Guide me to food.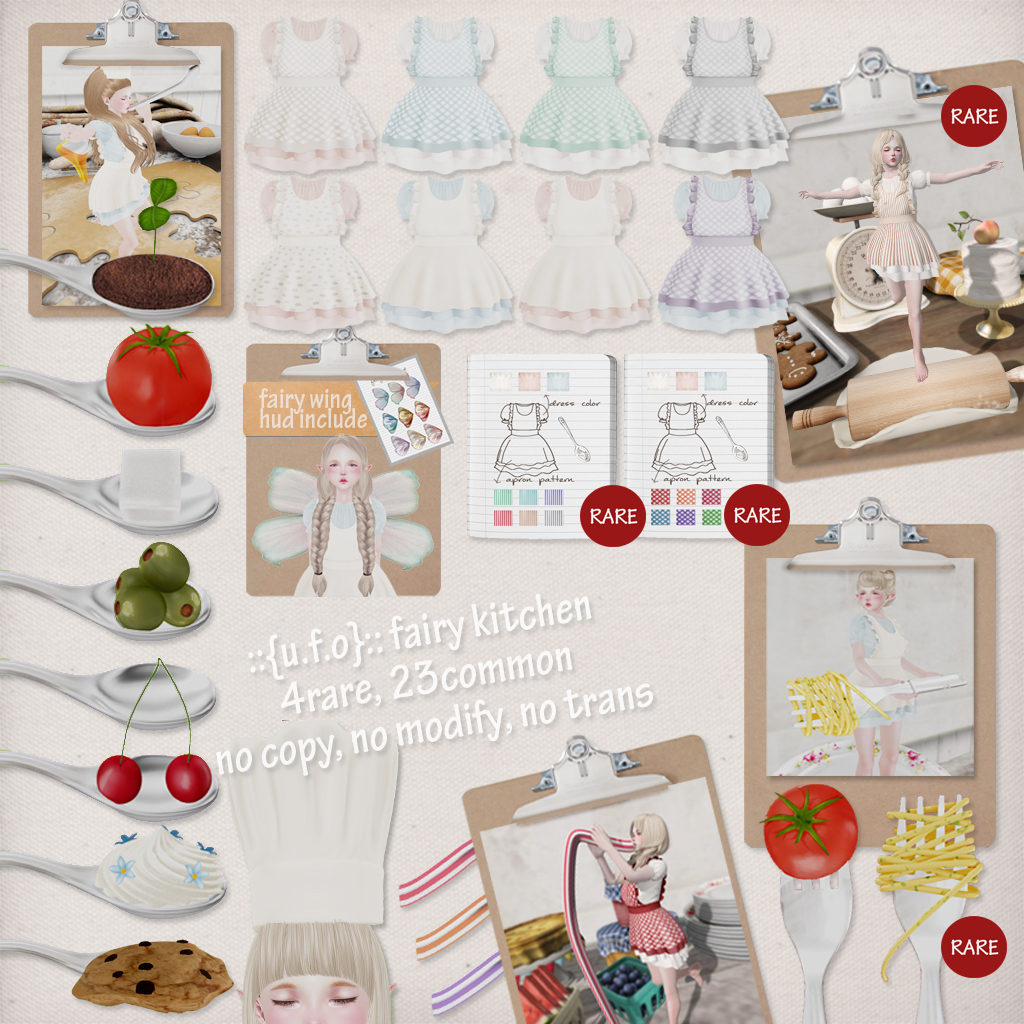
Guidance: BBox(89, 537, 187, 641).
